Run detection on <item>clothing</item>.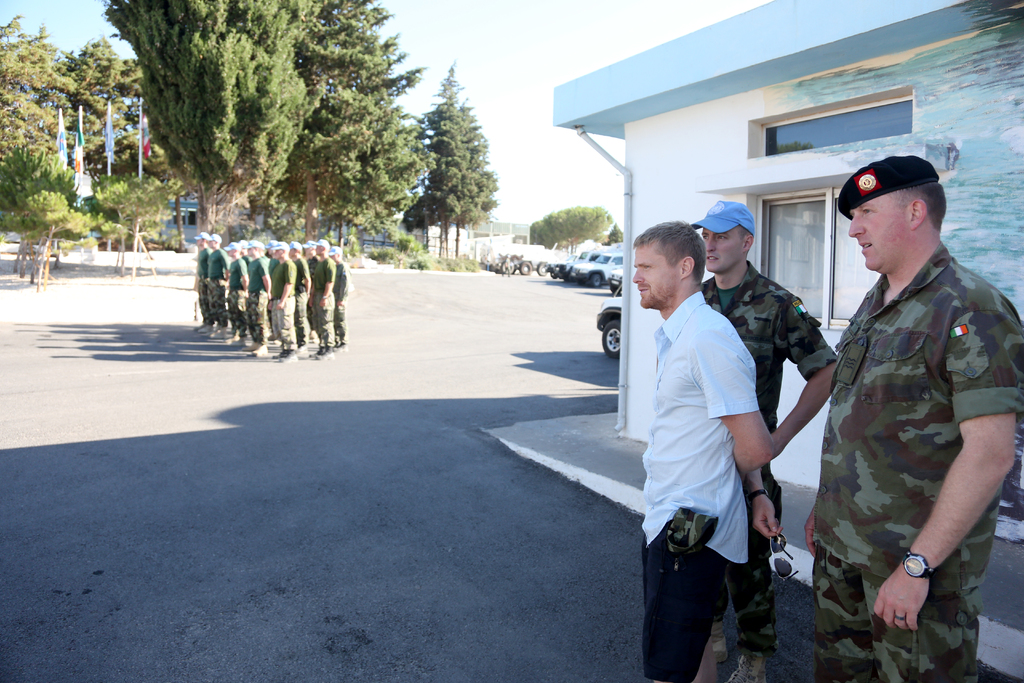
Result: <box>246,257,267,338</box>.
